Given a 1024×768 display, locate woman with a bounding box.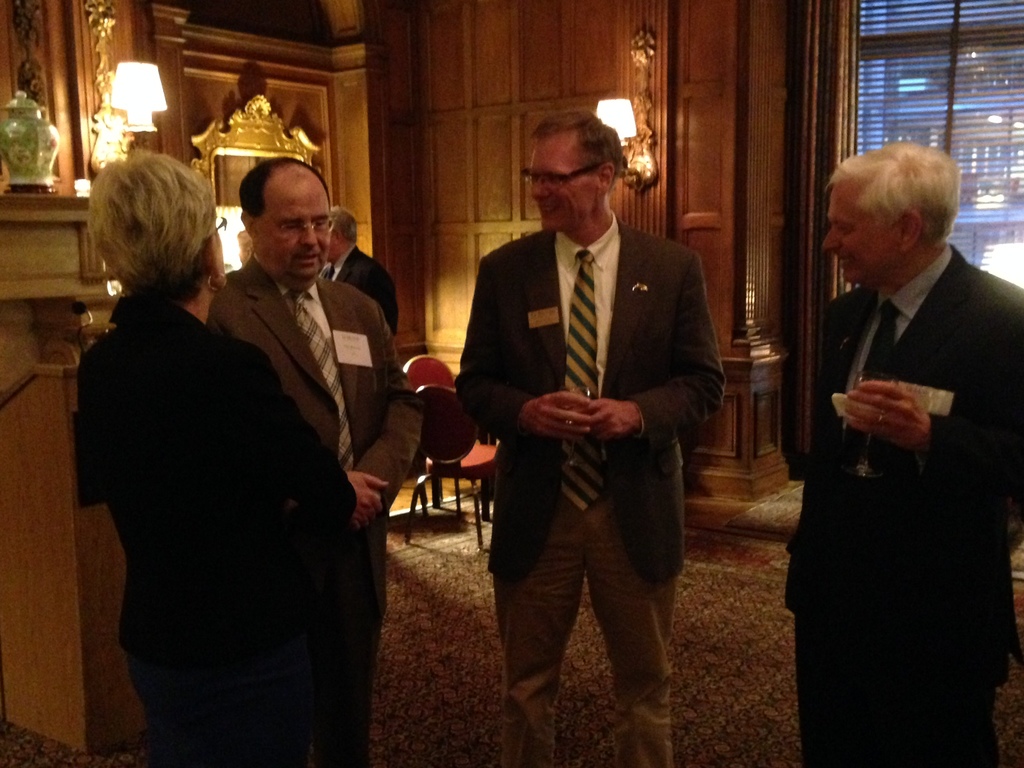
Located: bbox=[87, 180, 394, 704].
